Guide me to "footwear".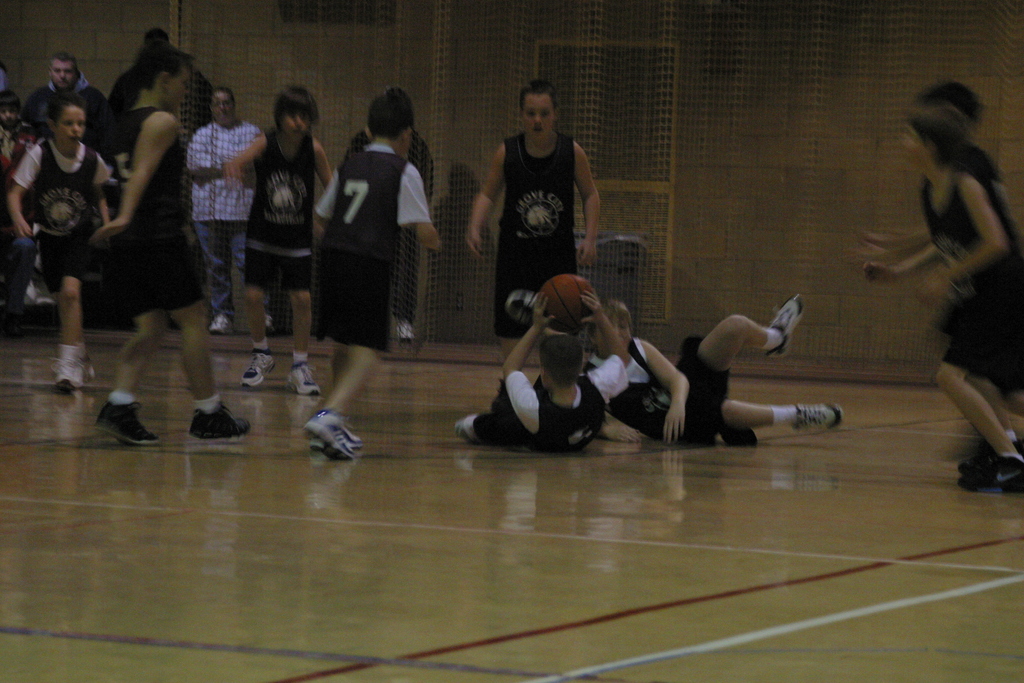
Guidance: bbox=[769, 298, 803, 362].
